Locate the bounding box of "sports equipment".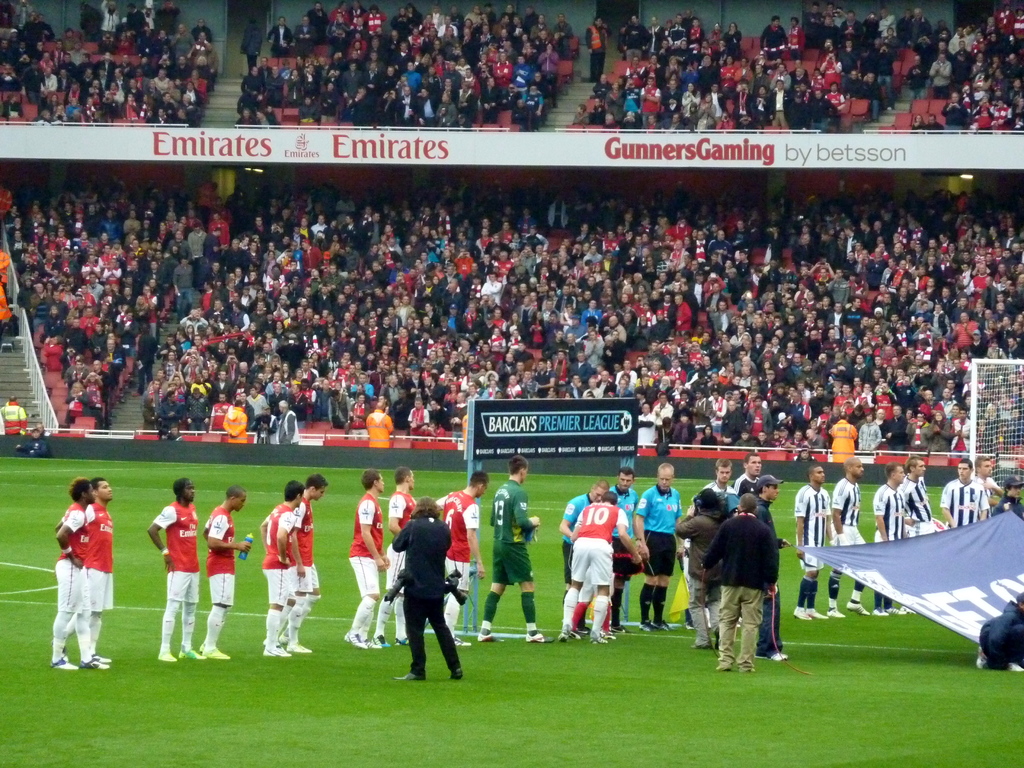
Bounding box: crop(456, 639, 472, 648).
